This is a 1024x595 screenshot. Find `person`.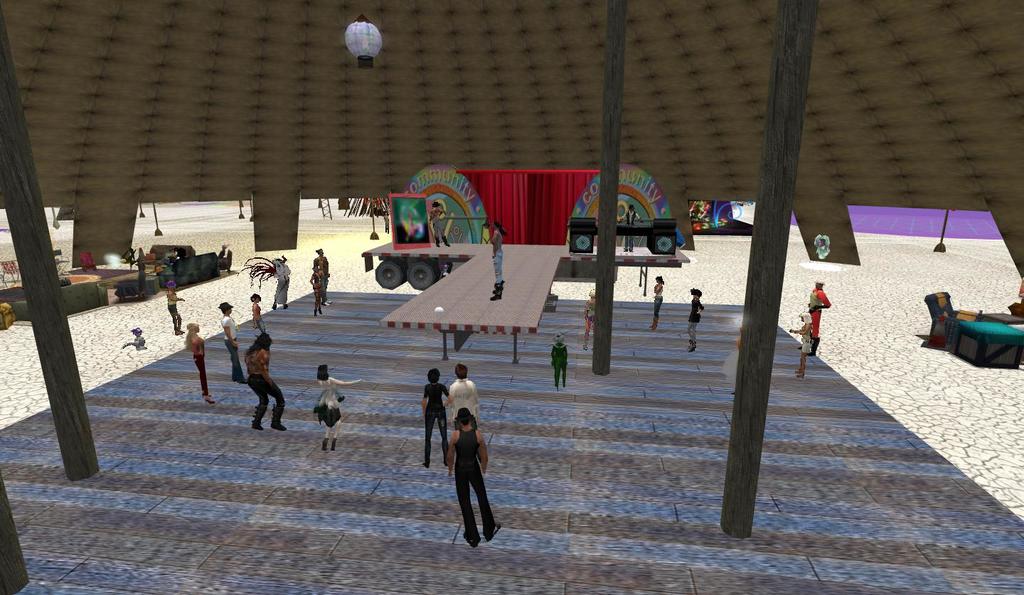
Bounding box: {"left": 312, "top": 247, "right": 336, "bottom": 305}.
